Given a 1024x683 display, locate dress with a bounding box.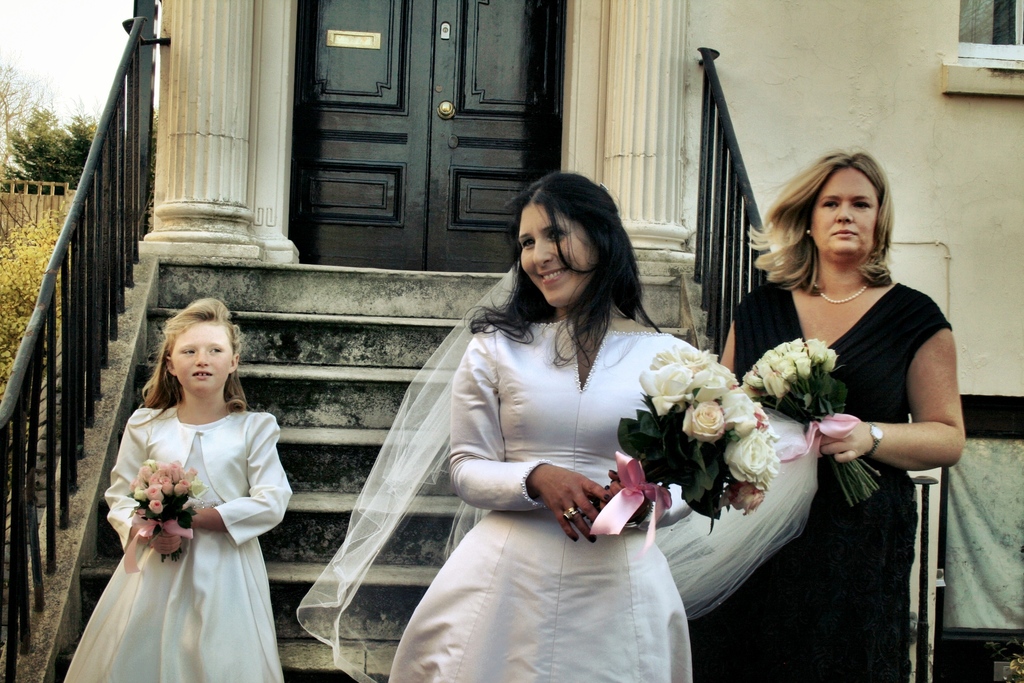
Located: 721/281/951/682.
